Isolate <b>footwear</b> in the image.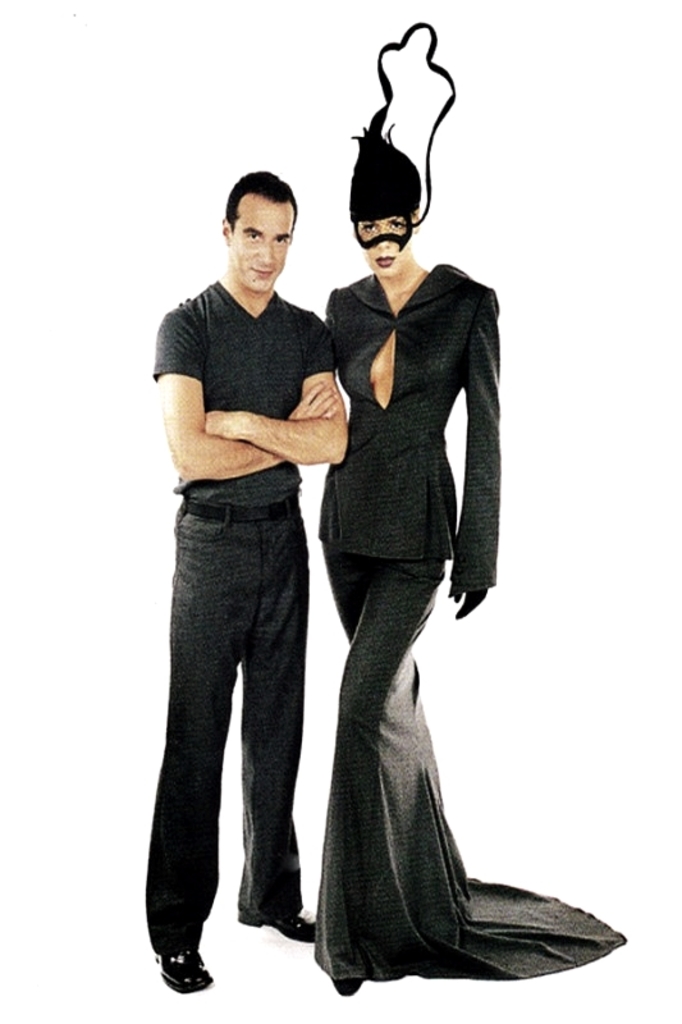
Isolated region: 148/937/216/1005.
